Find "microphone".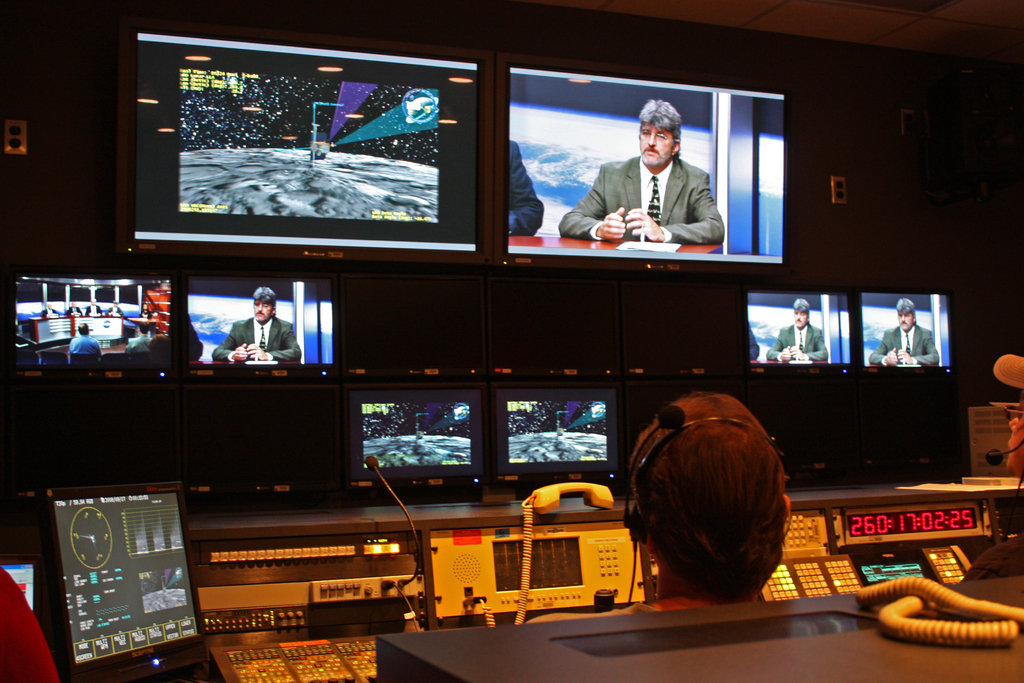
[x1=657, y1=400, x2=685, y2=424].
